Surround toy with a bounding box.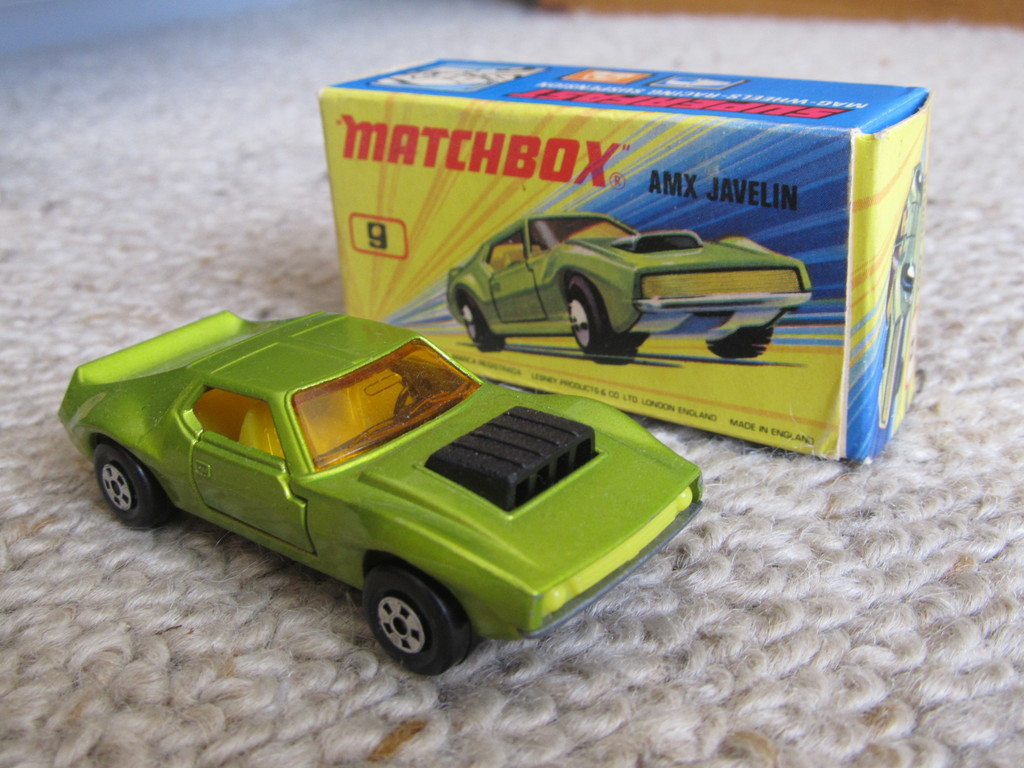
45:306:728:670.
